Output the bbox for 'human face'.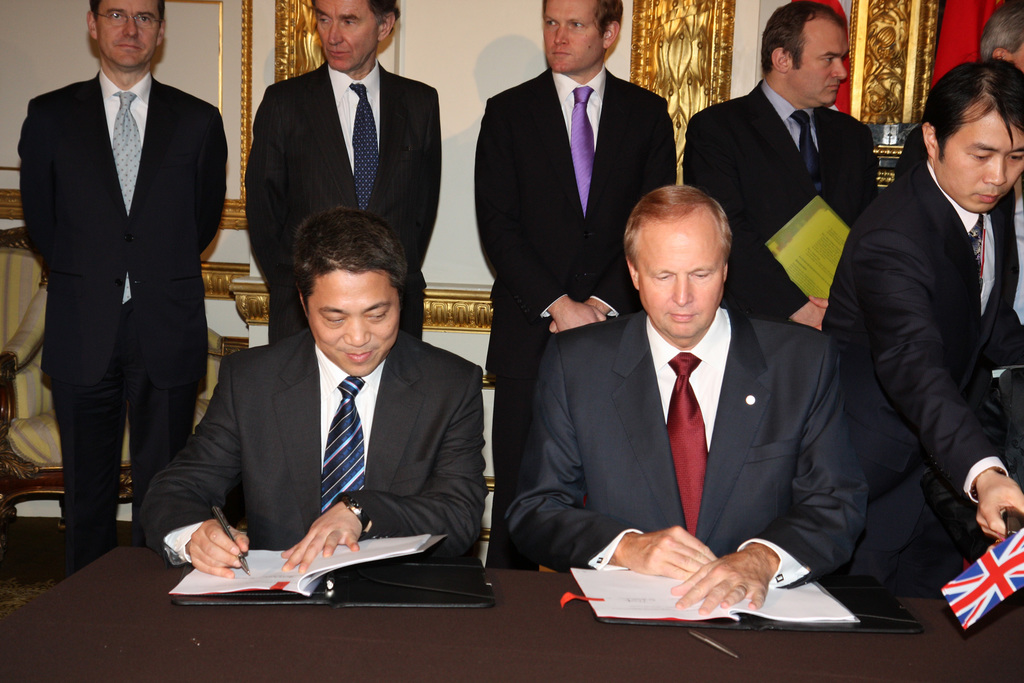
l=314, t=0, r=378, b=66.
